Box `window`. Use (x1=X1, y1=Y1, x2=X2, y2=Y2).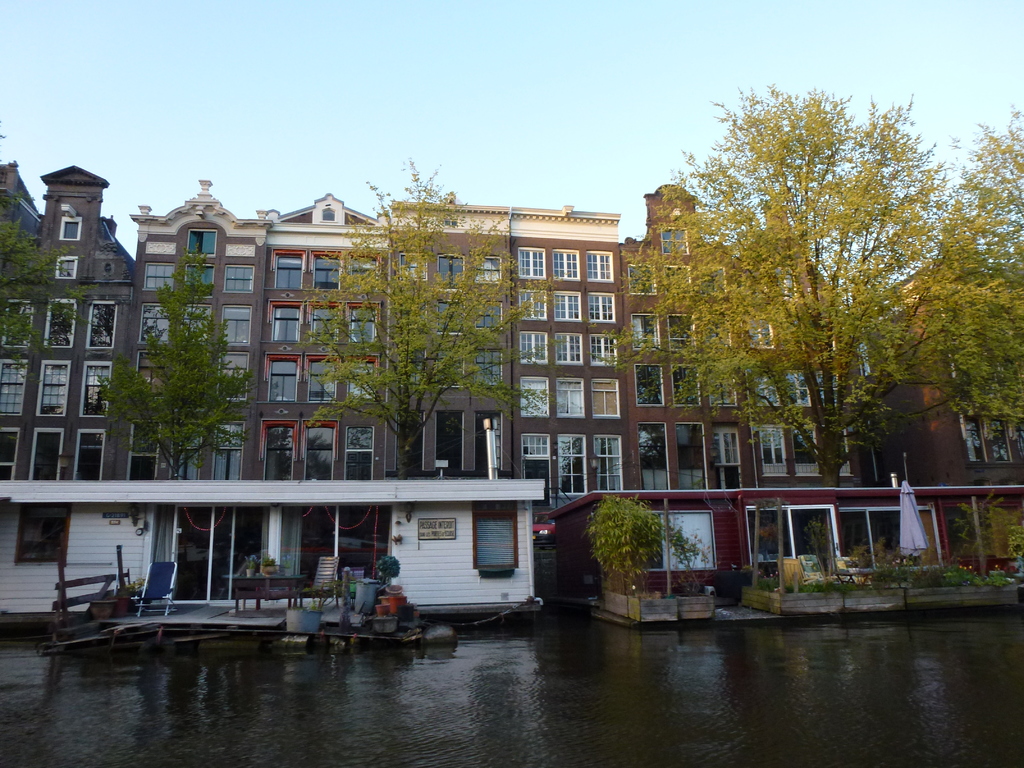
(x1=552, y1=290, x2=582, y2=323).
